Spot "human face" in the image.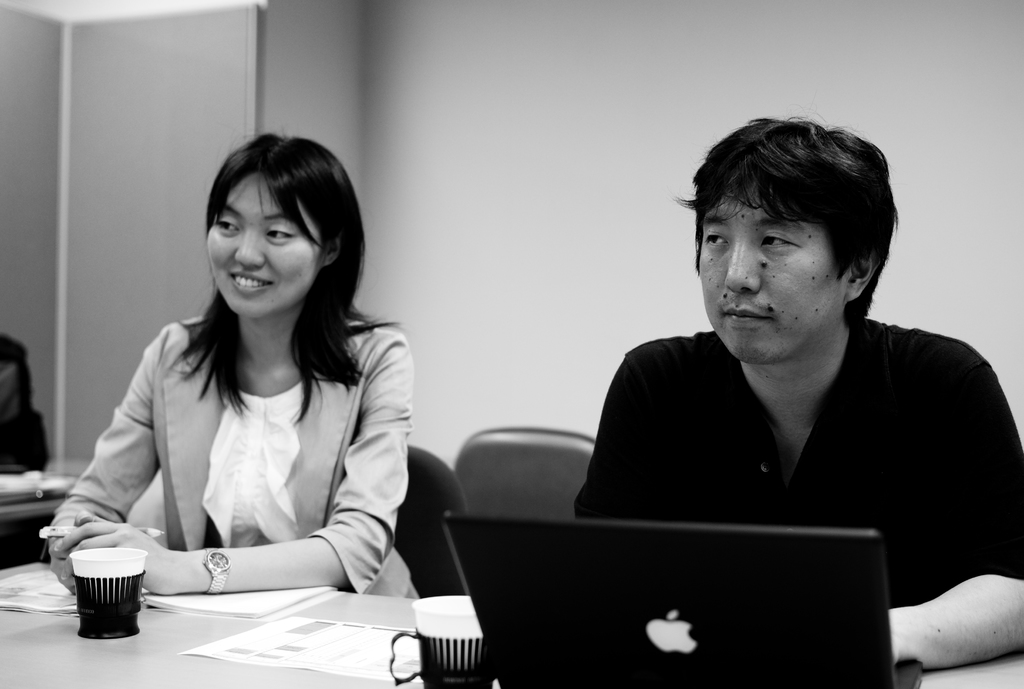
"human face" found at 206,171,325,321.
